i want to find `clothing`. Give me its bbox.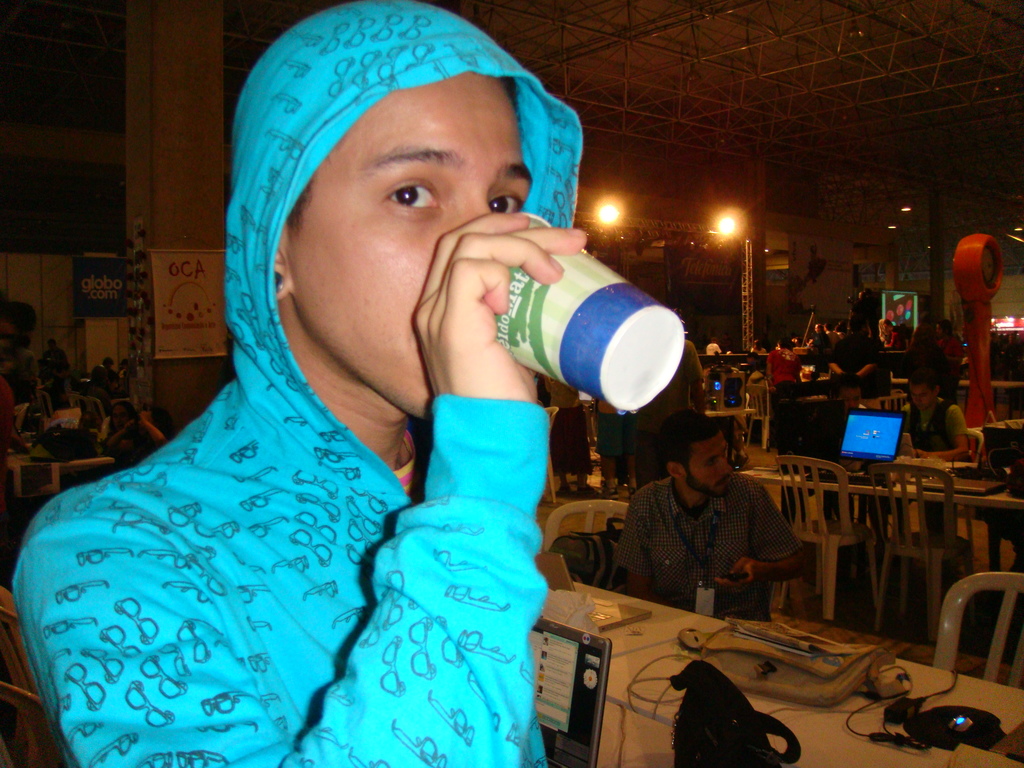
l=906, t=397, r=970, b=457.
